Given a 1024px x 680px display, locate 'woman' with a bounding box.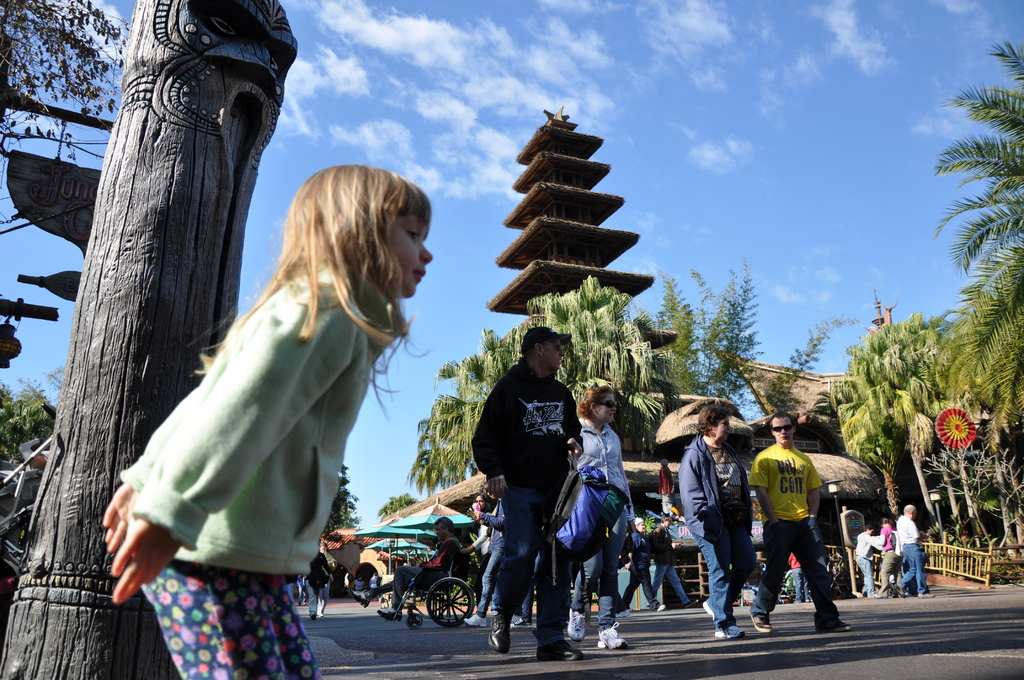
Located: (620, 516, 669, 614).
